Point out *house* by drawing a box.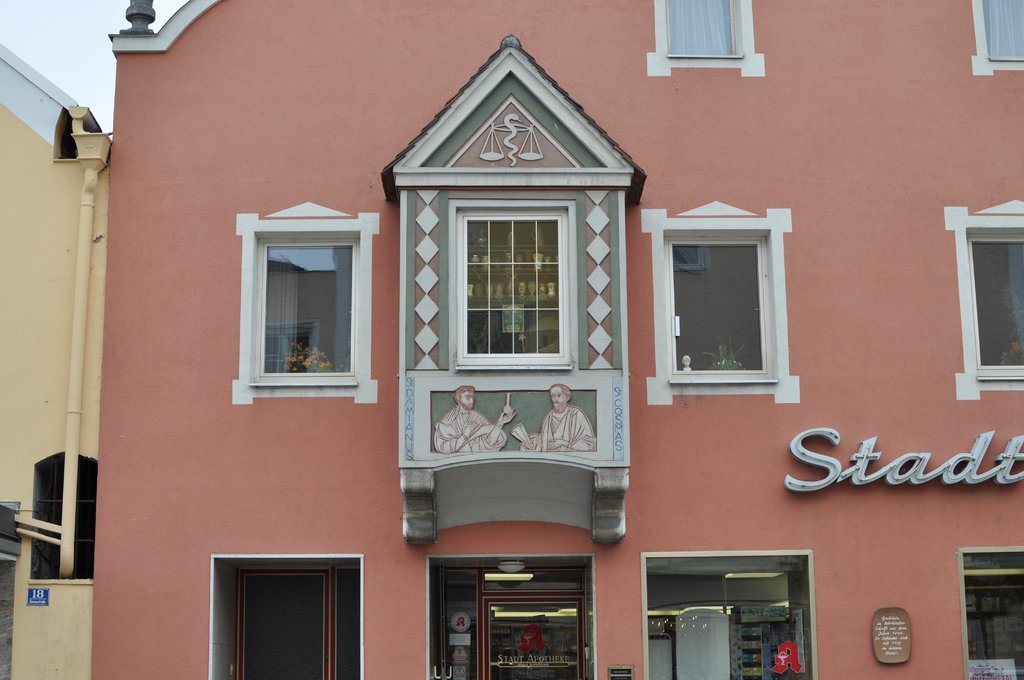
(103,0,1023,679).
